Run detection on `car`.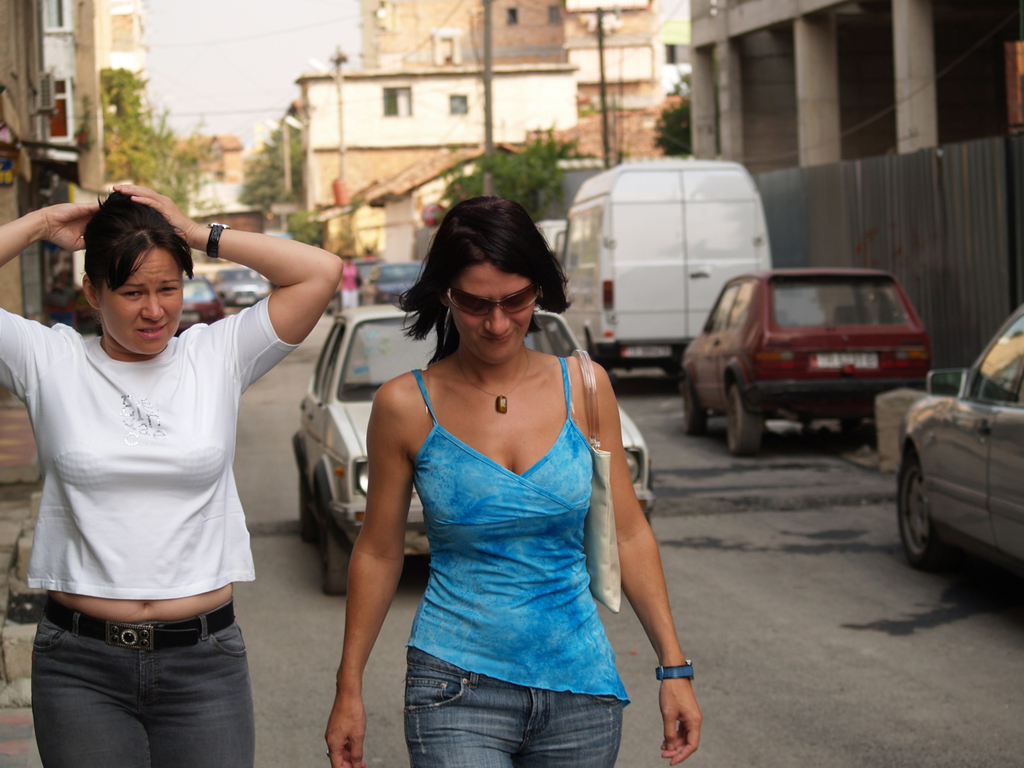
Result: [889,309,1023,605].
